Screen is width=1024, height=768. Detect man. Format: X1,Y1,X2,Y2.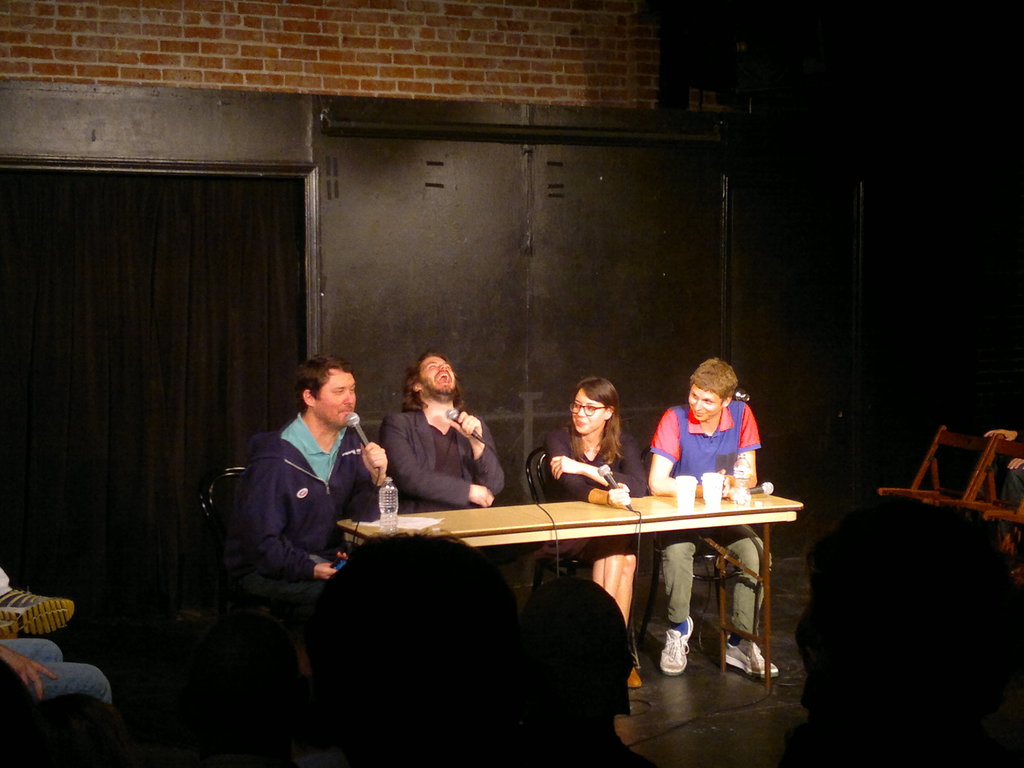
386,348,513,506.
